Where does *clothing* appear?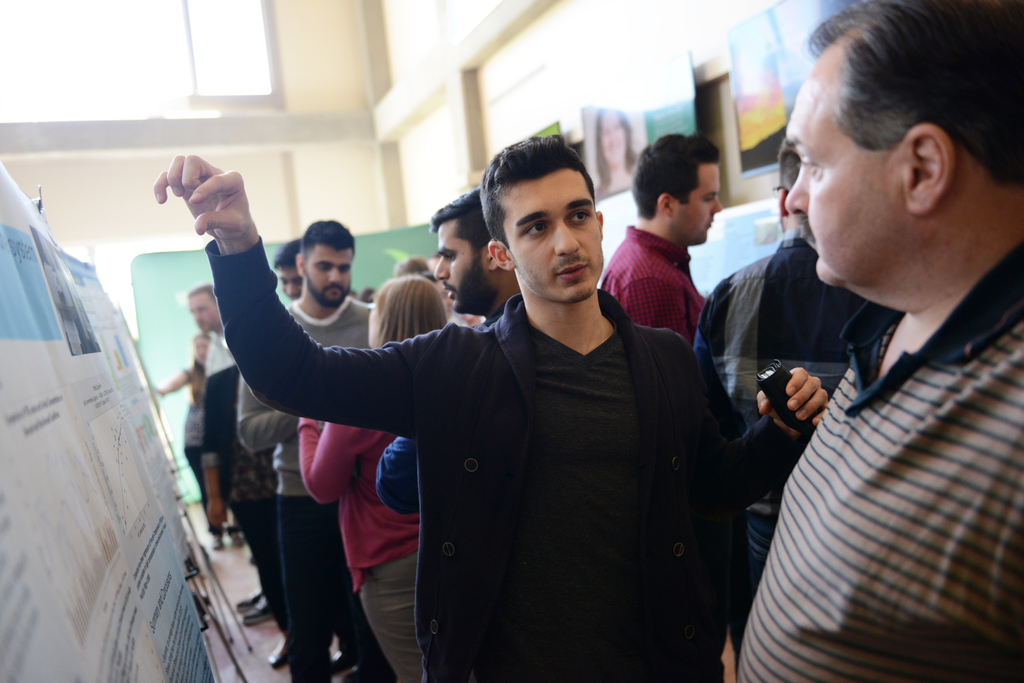
Appears at <region>201, 374, 372, 657</region>.
